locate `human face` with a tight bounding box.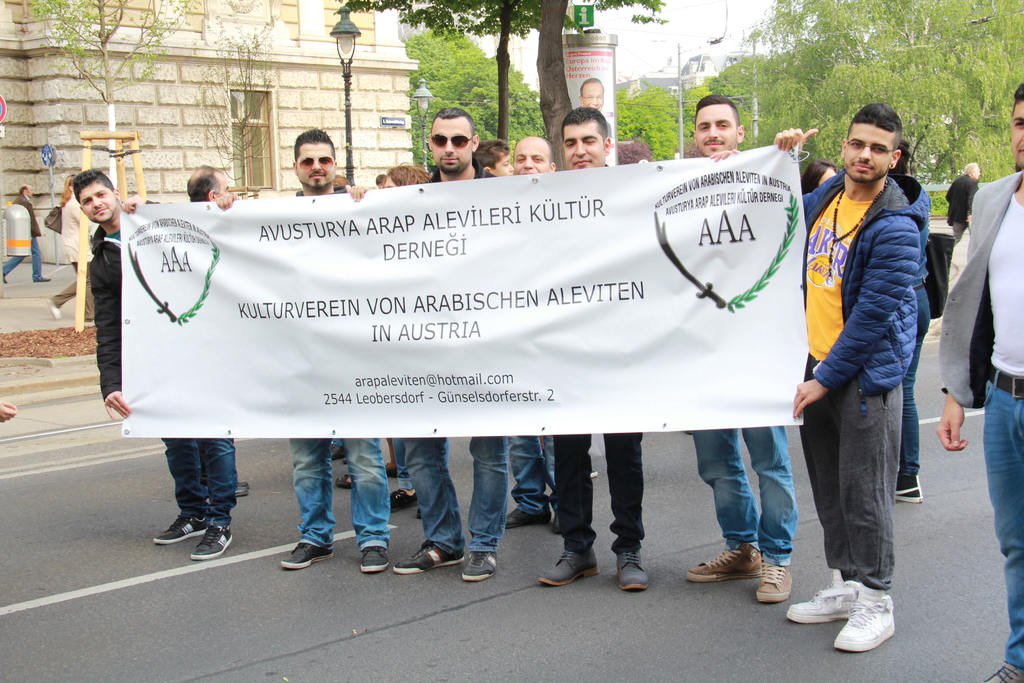
213/176/228/199.
